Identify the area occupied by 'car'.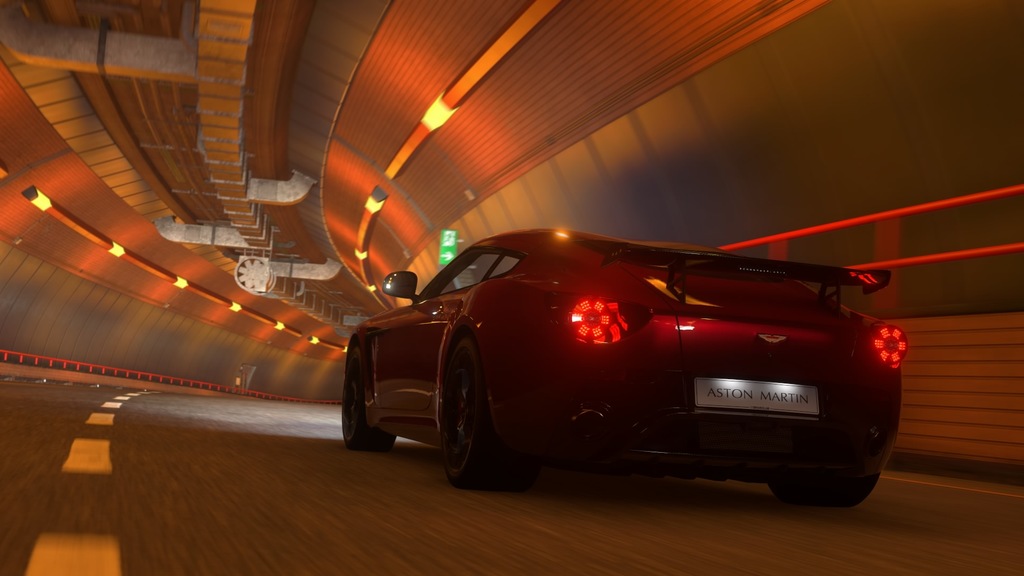
Area: [left=337, top=225, right=919, bottom=507].
